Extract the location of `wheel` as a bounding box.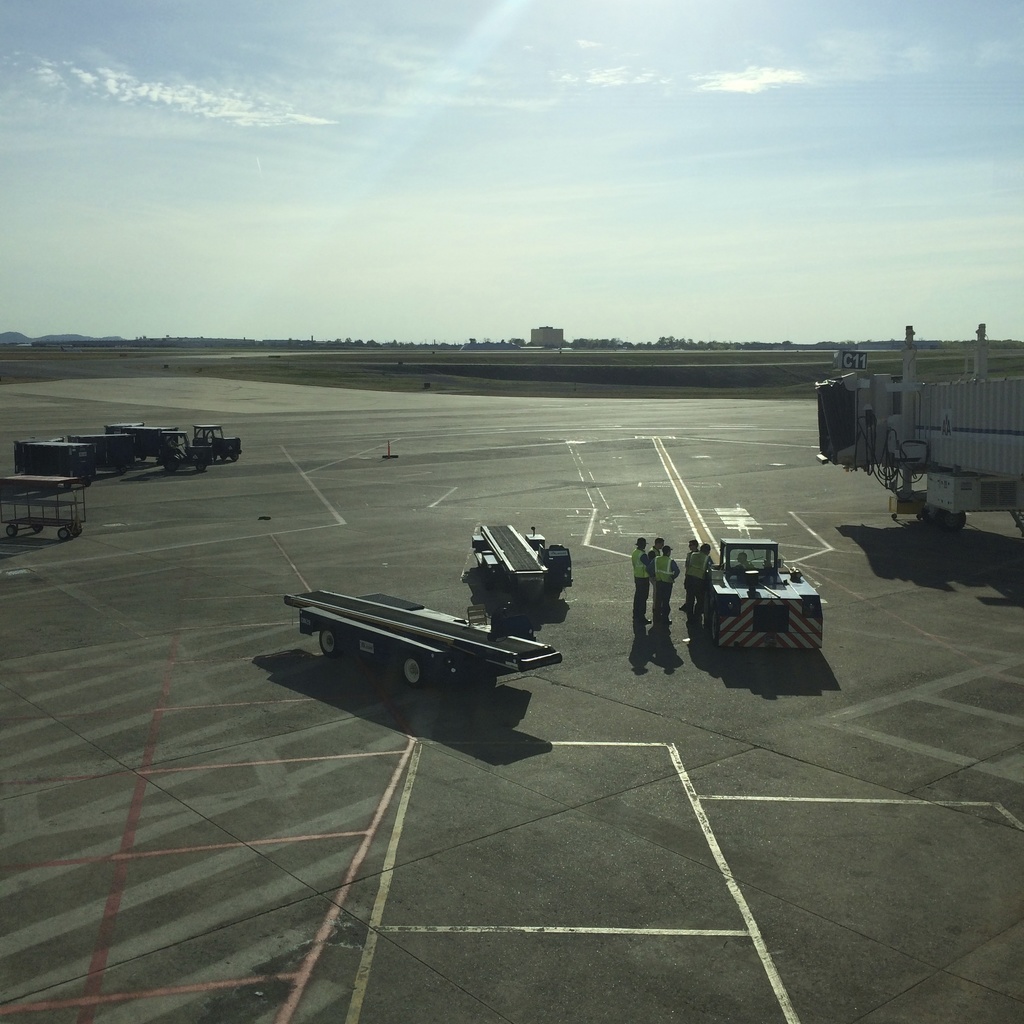
locate(317, 633, 329, 652).
